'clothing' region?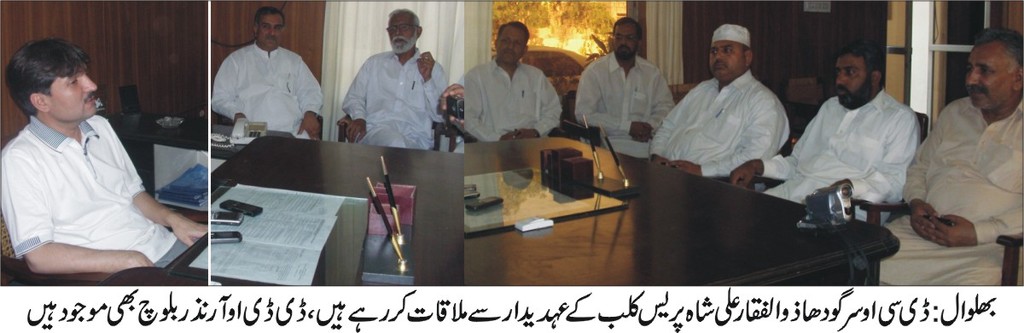
759 85 922 226
